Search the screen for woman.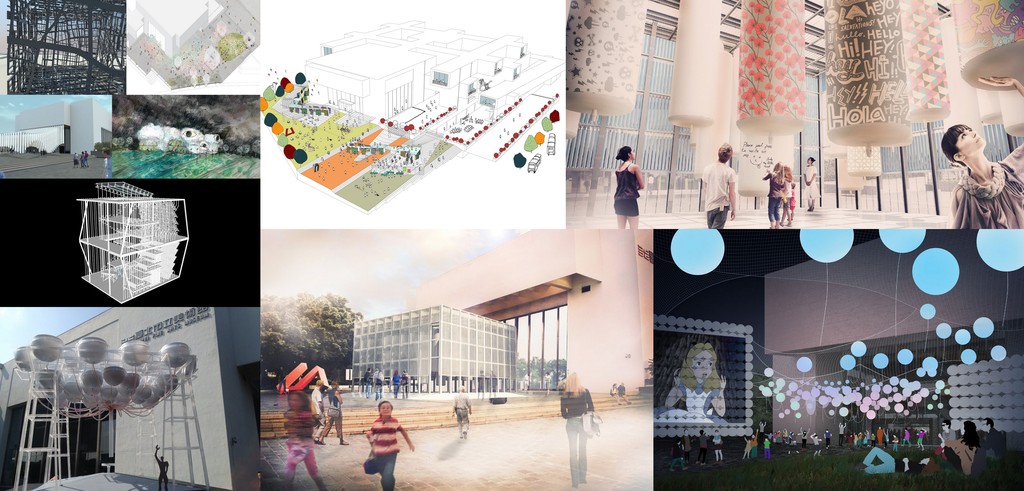
Found at 933,120,1018,252.
